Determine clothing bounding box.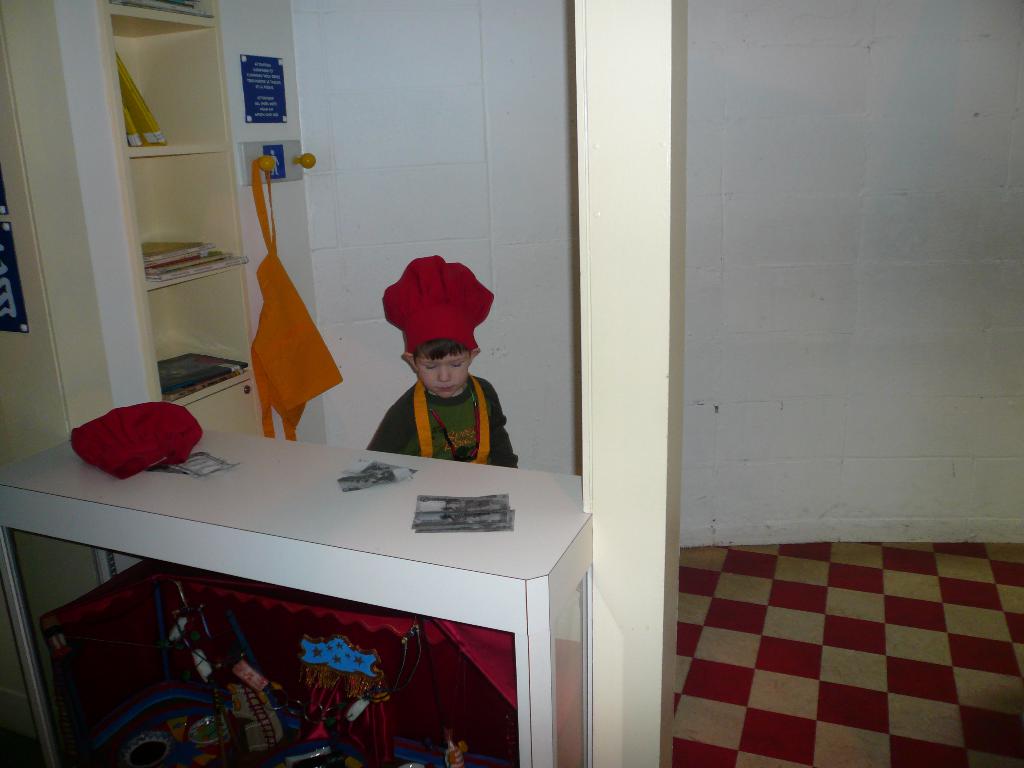
Determined: detection(373, 375, 529, 716).
